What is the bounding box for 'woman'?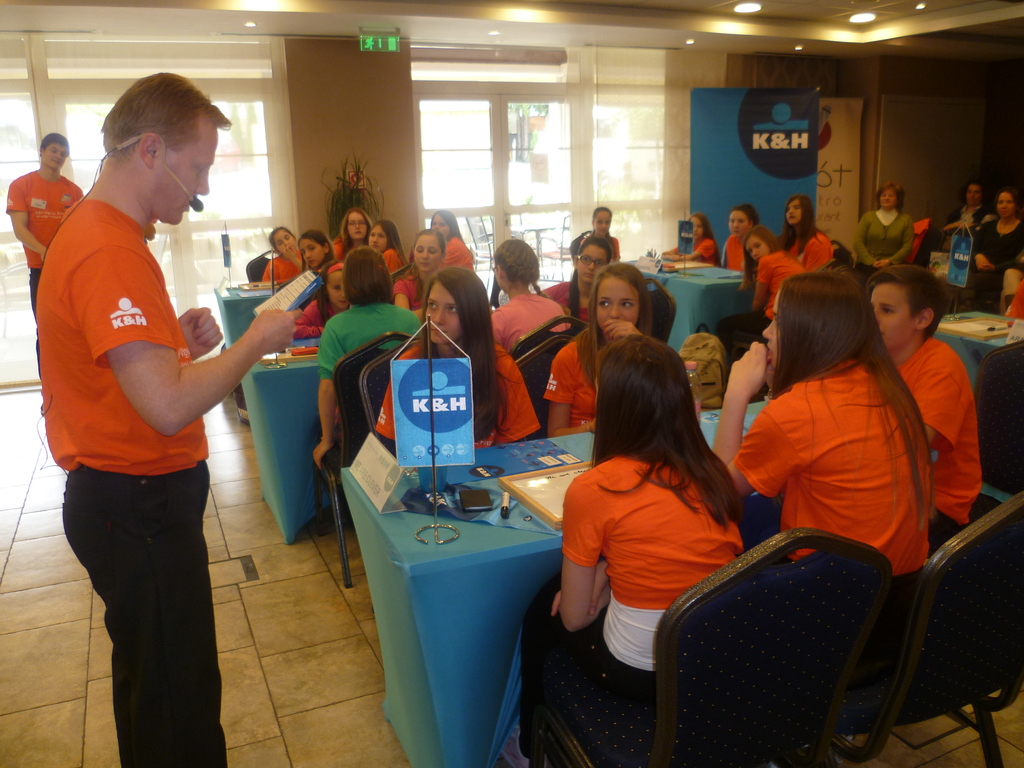
(x1=504, y1=337, x2=752, y2=758).
